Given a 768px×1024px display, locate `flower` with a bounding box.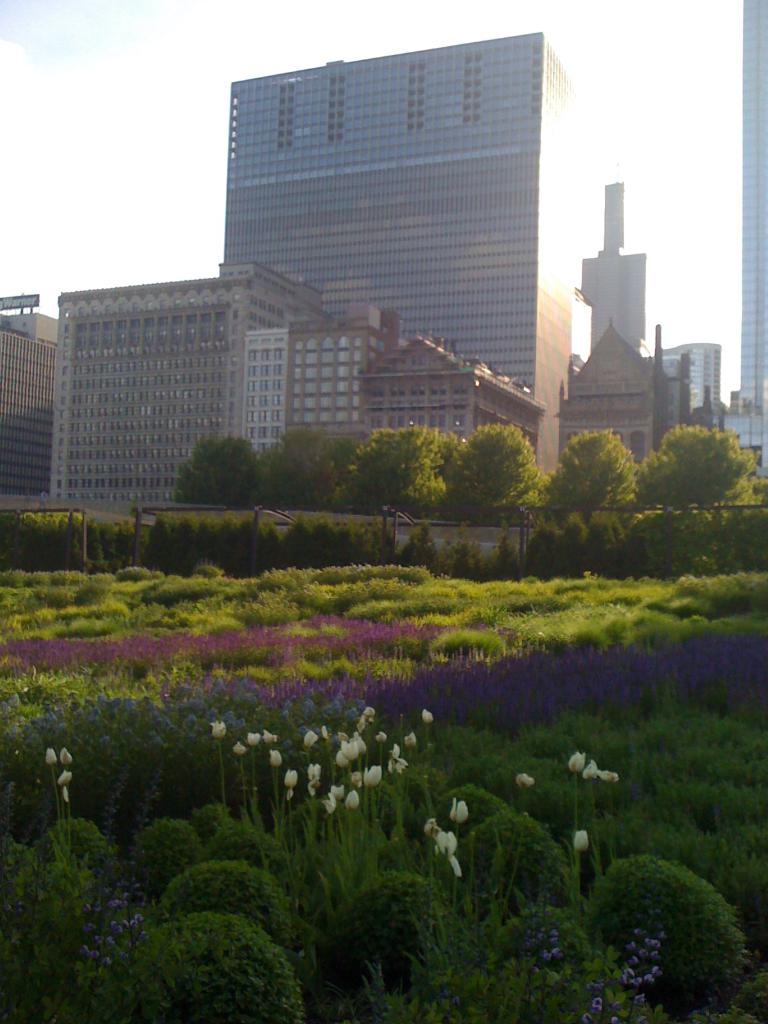
Located: {"x1": 424, "y1": 819, "x2": 441, "y2": 840}.
